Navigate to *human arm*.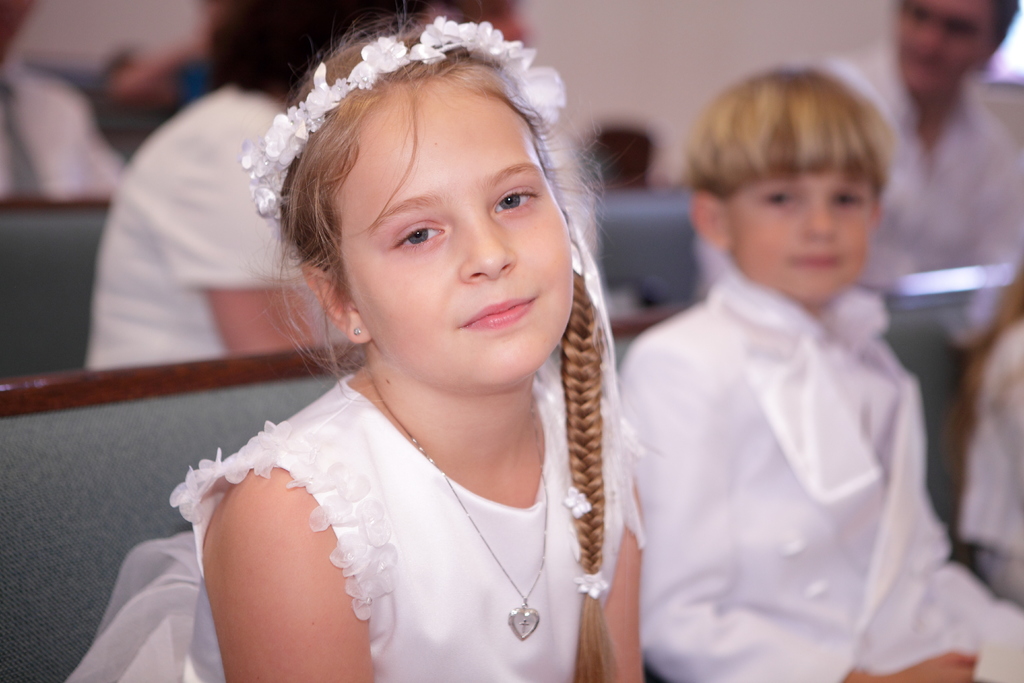
Navigation target: l=159, t=350, r=378, b=682.
